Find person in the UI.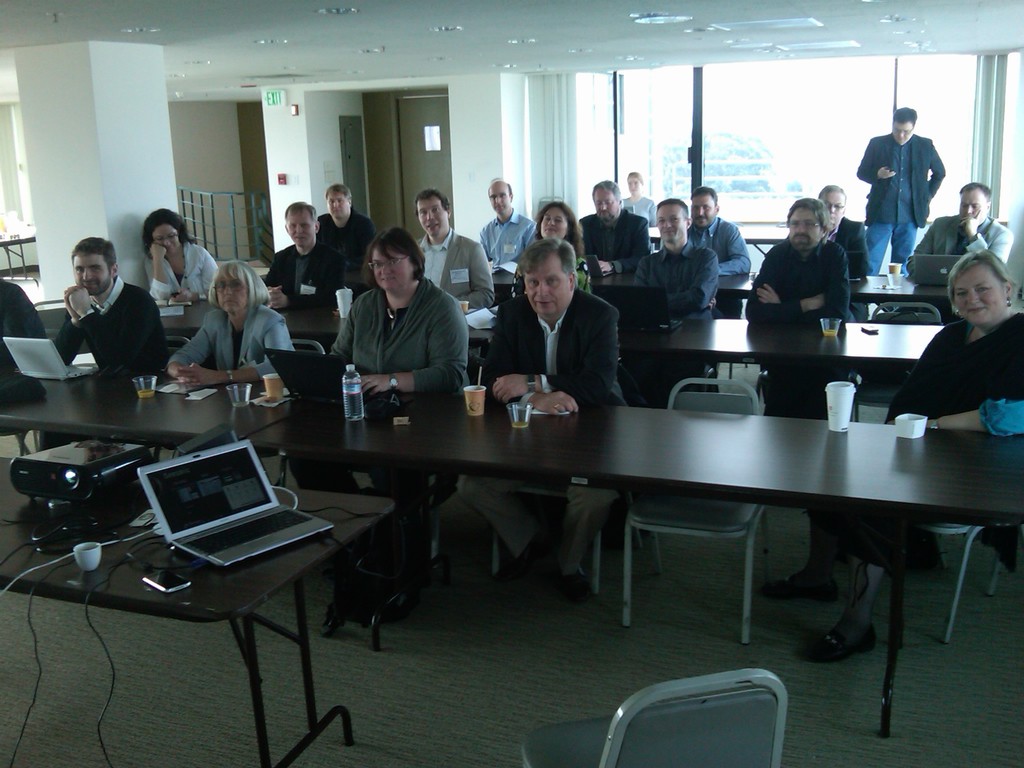
UI element at 818,182,874,324.
